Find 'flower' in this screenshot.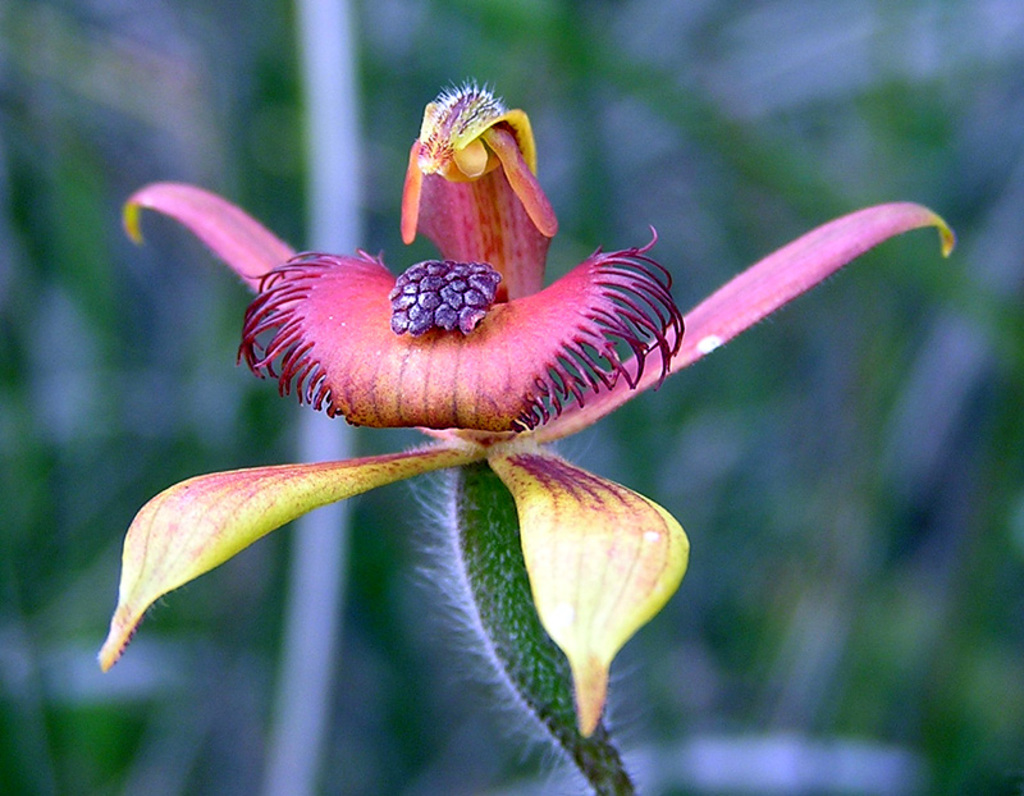
The bounding box for 'flower' is [159,100,708,471].
